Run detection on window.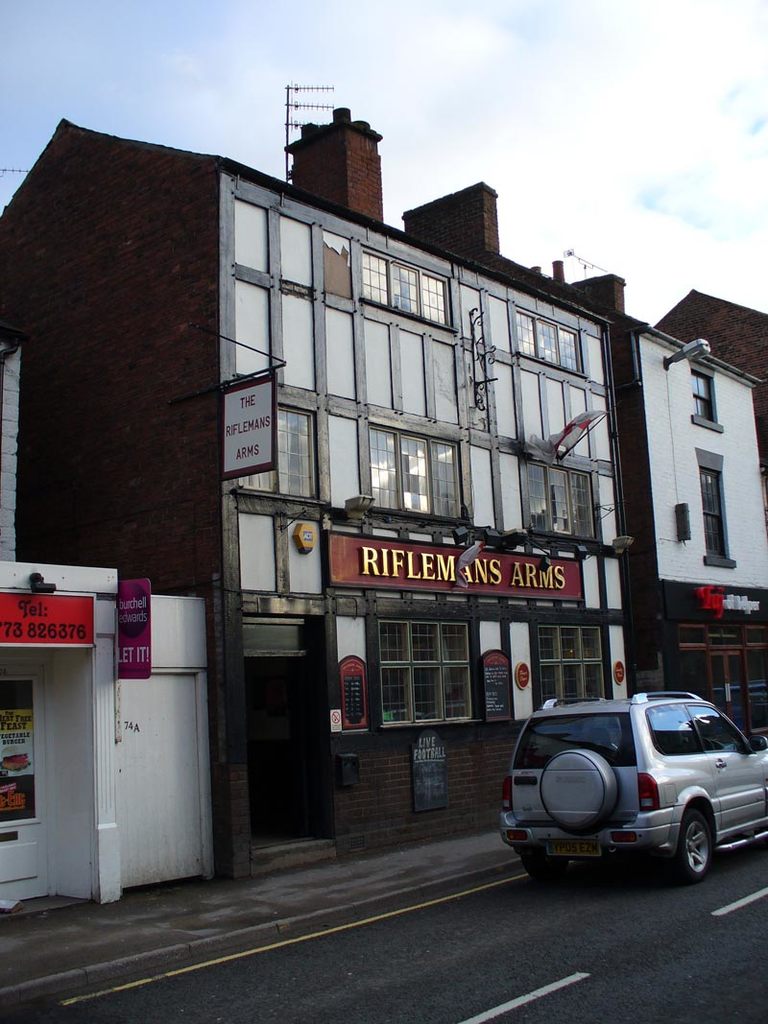
Result: 685,367,726,425.
